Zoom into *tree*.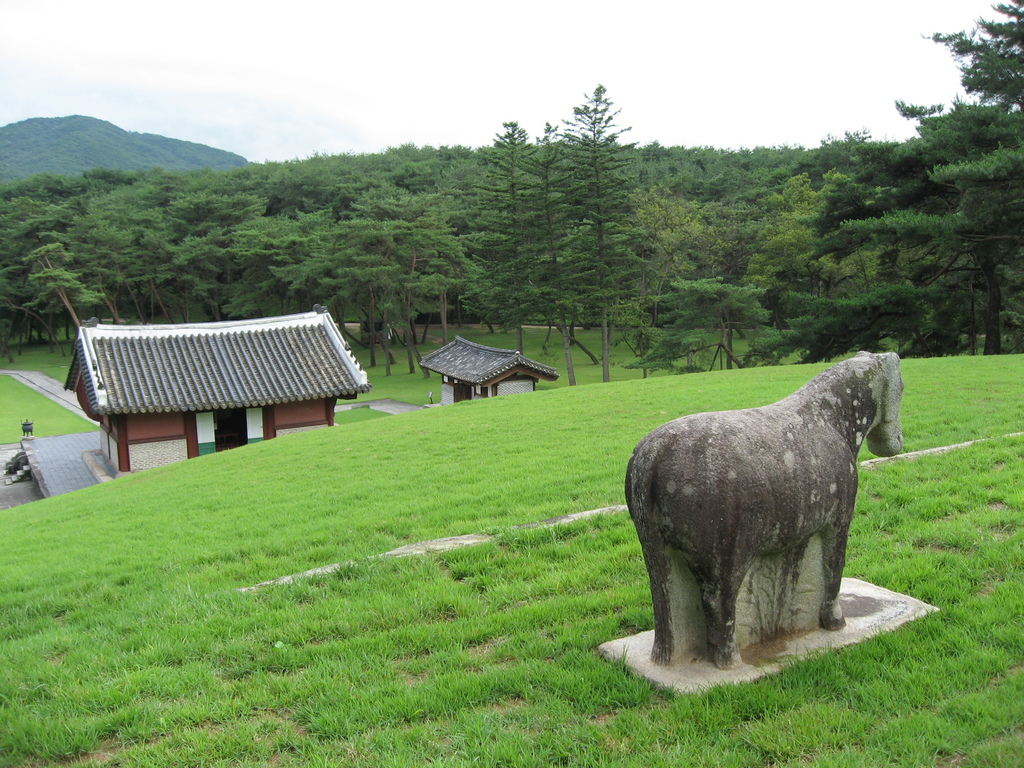
Zoom target: select_region(340, 203, 428, 376).
